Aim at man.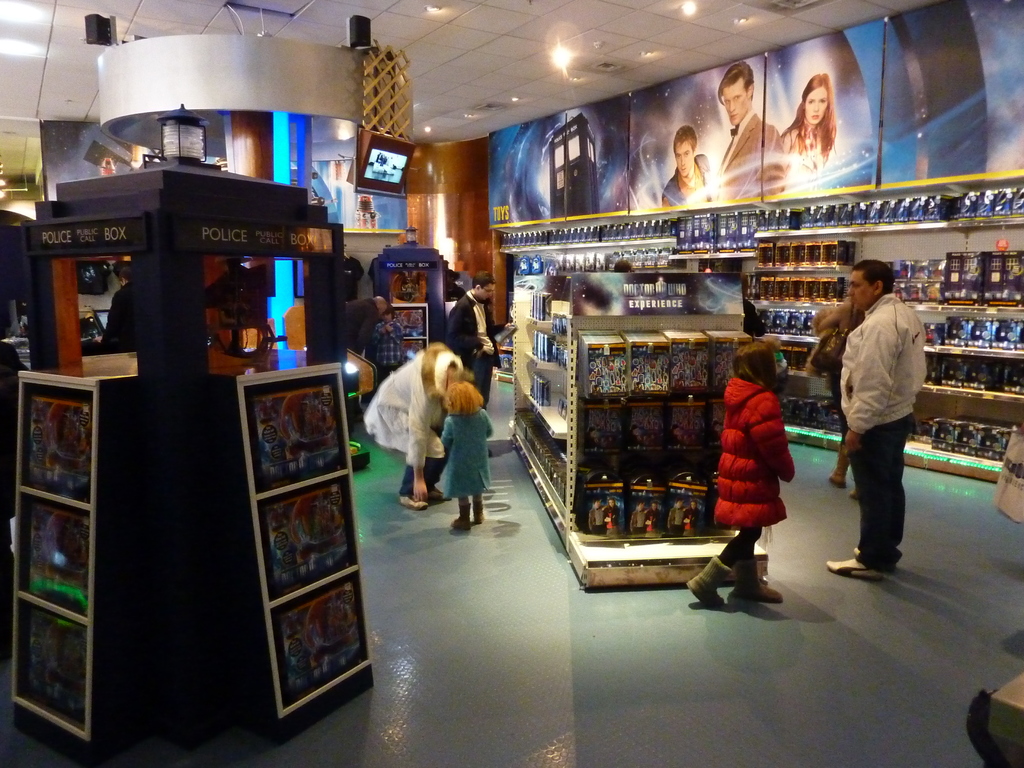
Aimed at locate(710, 61, 781, 203).
